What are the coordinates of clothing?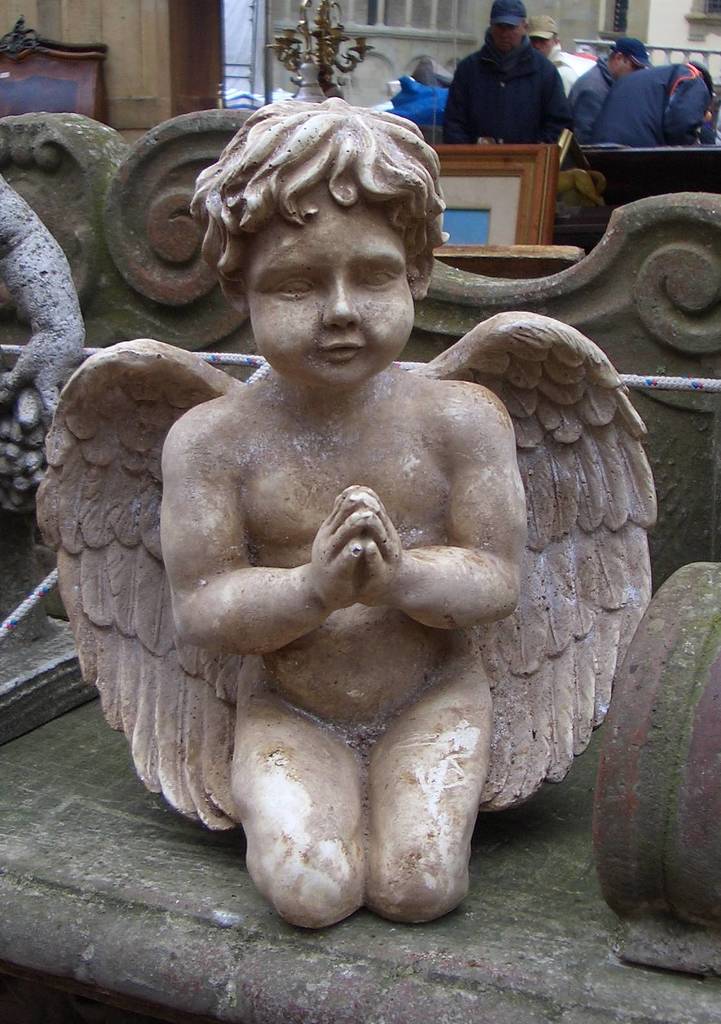
(549,42,580,90).
